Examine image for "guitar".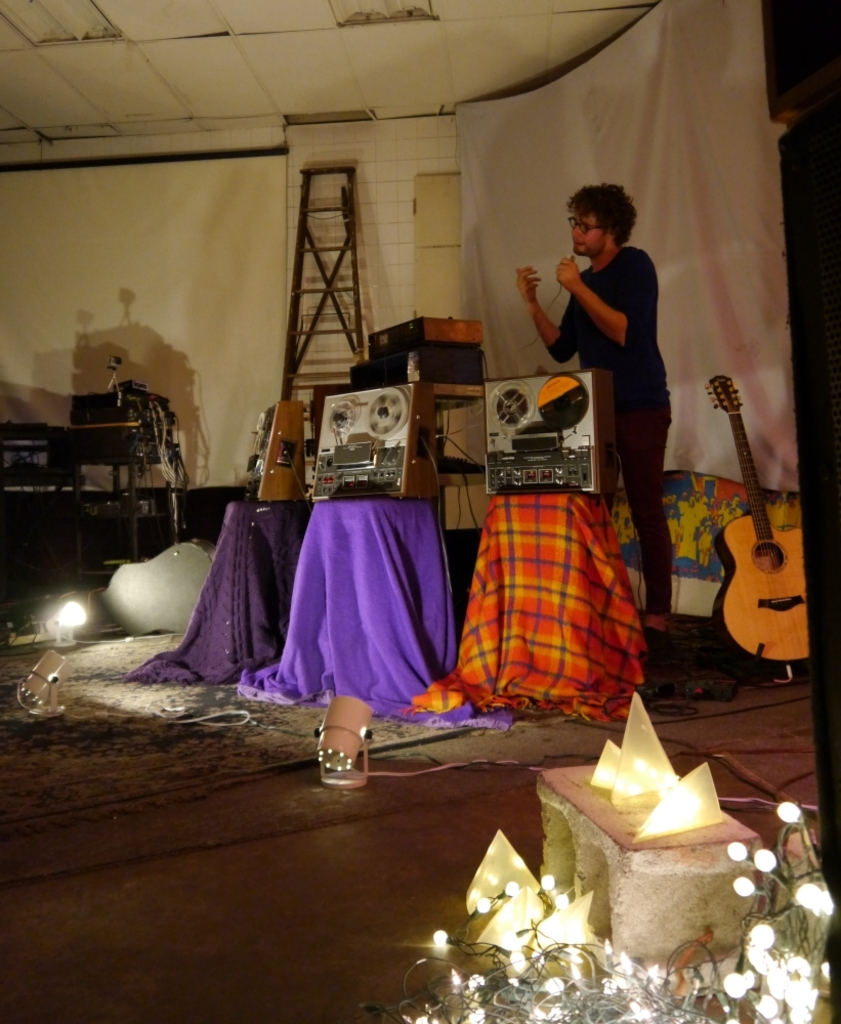
Examination result: <region>695, 375, 814, 675</region>.
